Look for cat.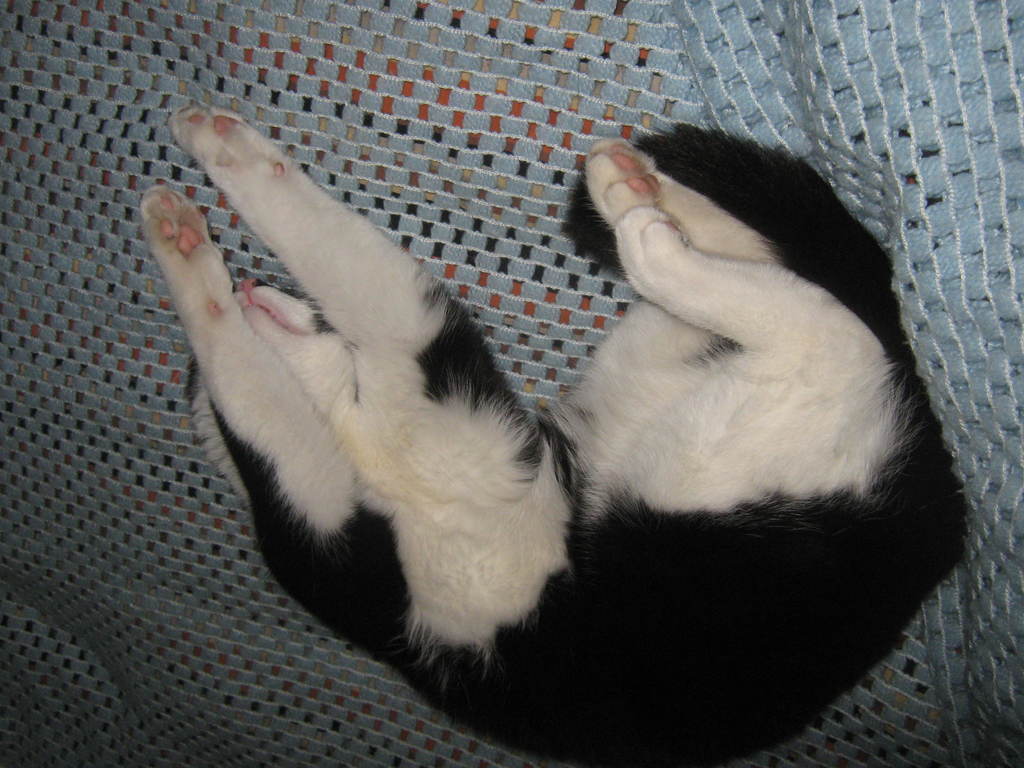
Found: <bbox>136, 106, 971, 767</bbox>.
